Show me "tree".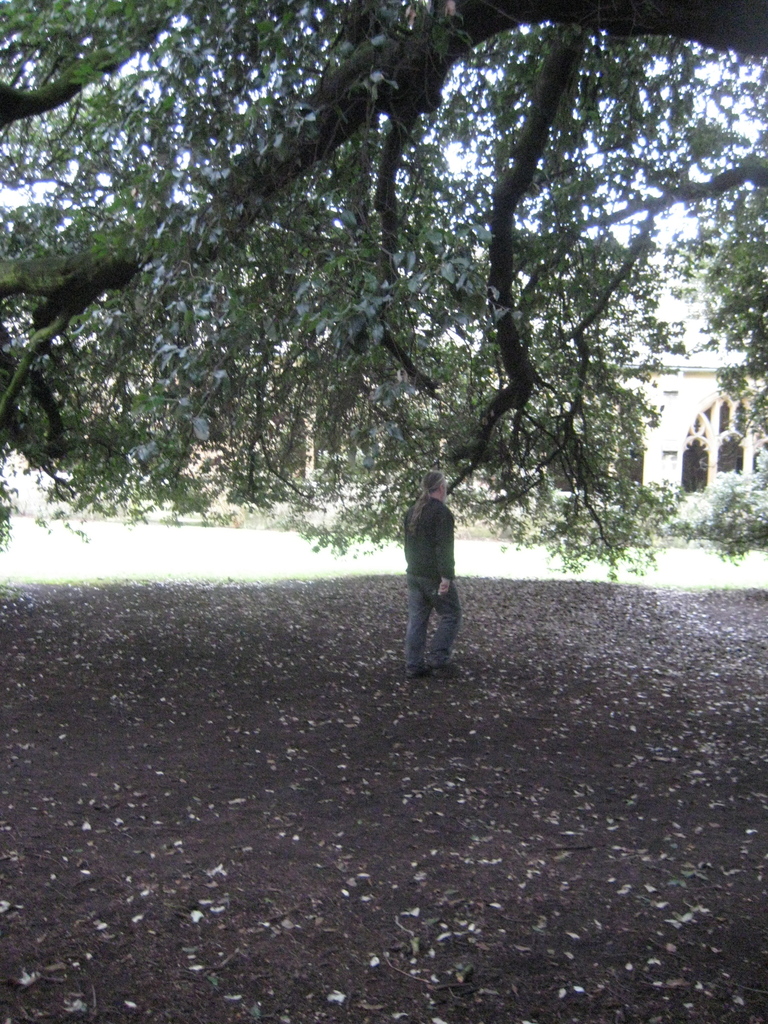
"tree" is here: <box>0,0,767,600</box>.
